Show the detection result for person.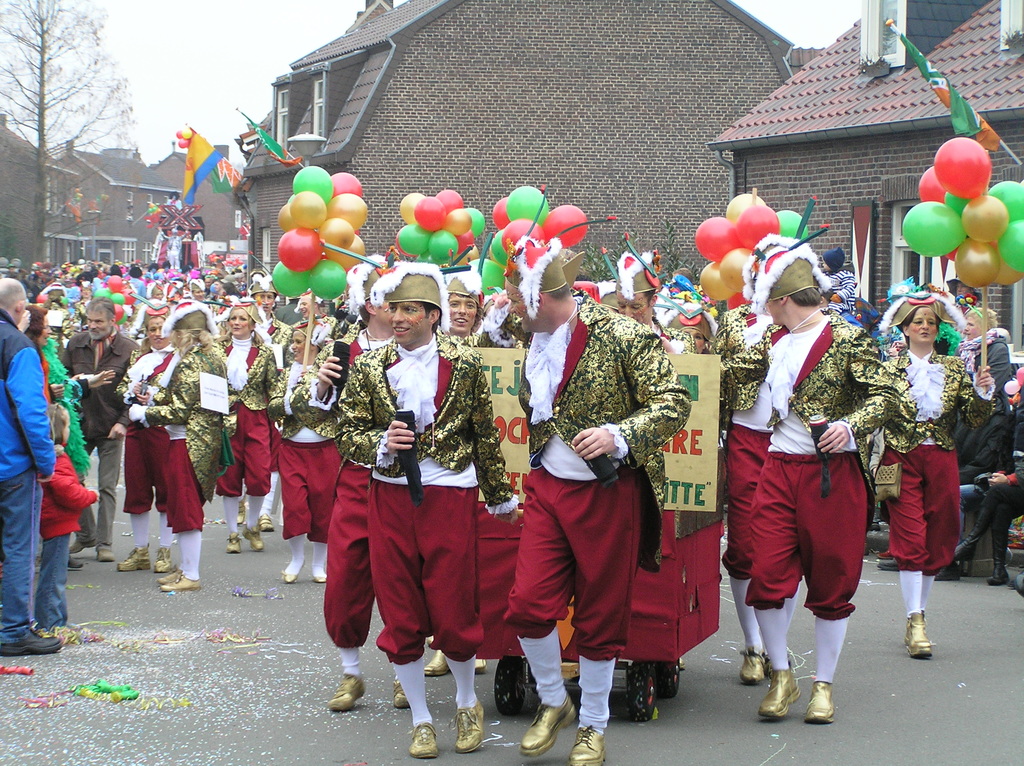
locate(503, 234, 689, 765).
